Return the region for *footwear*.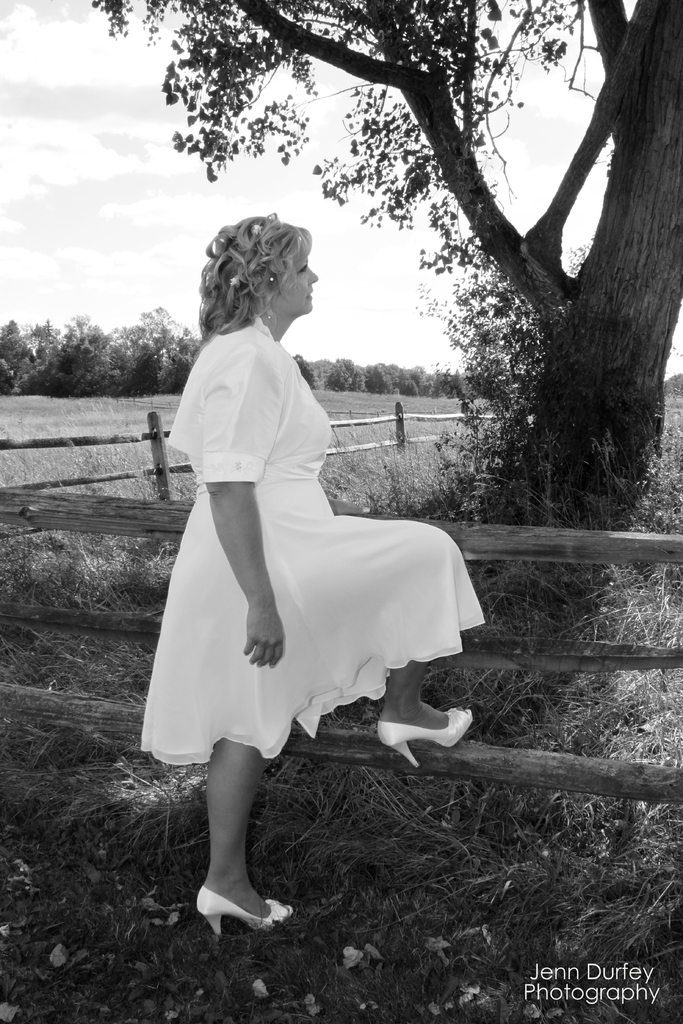
(374, 707, 470, 772).
